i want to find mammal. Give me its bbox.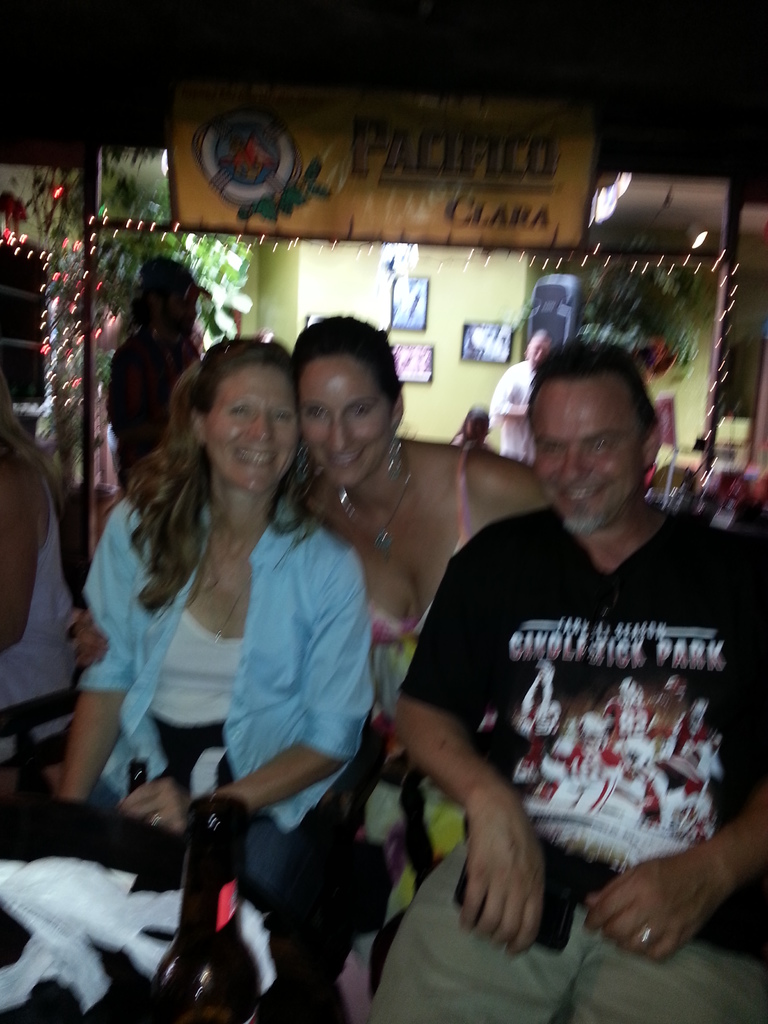
{"x1": 106, "y1": 248, "x2": 205, "y2": 500}.
